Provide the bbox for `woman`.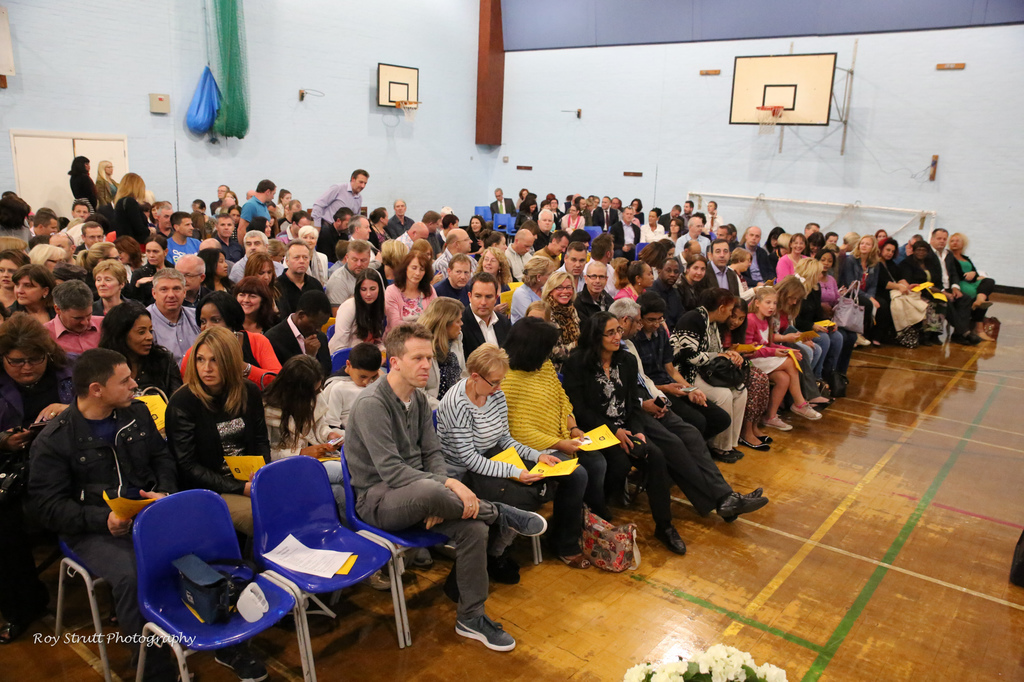
(x1=666, y1=288, x2=743, y2=463).
